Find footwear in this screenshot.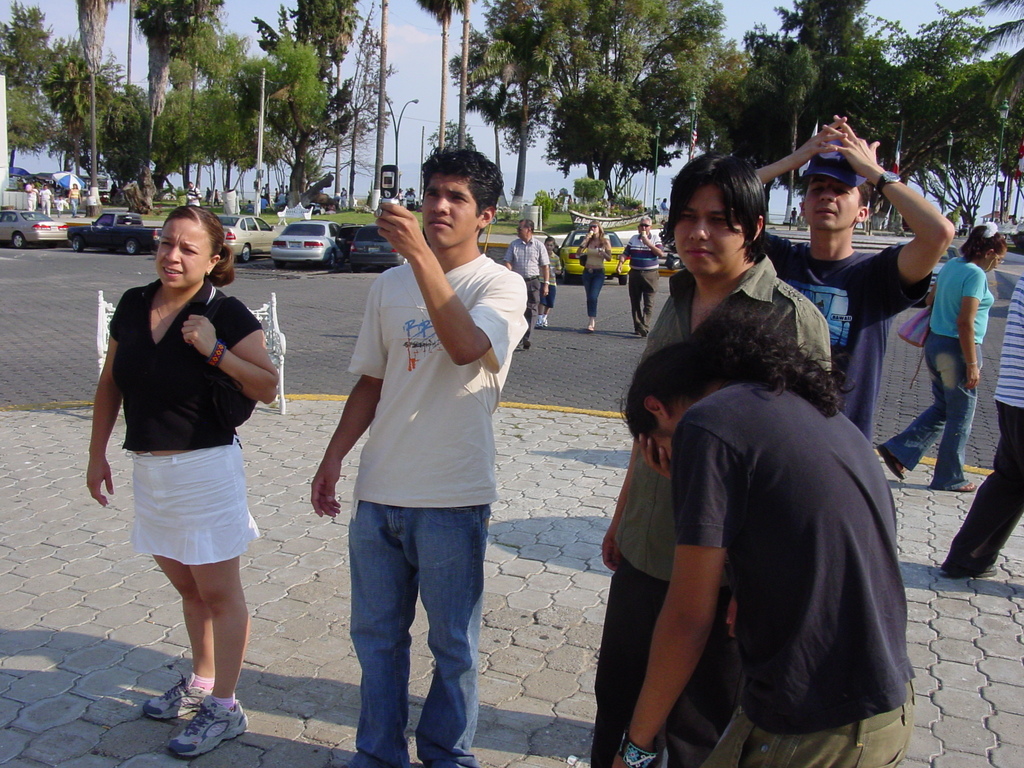
The bounding box for footwear is 942:564:996:582.
